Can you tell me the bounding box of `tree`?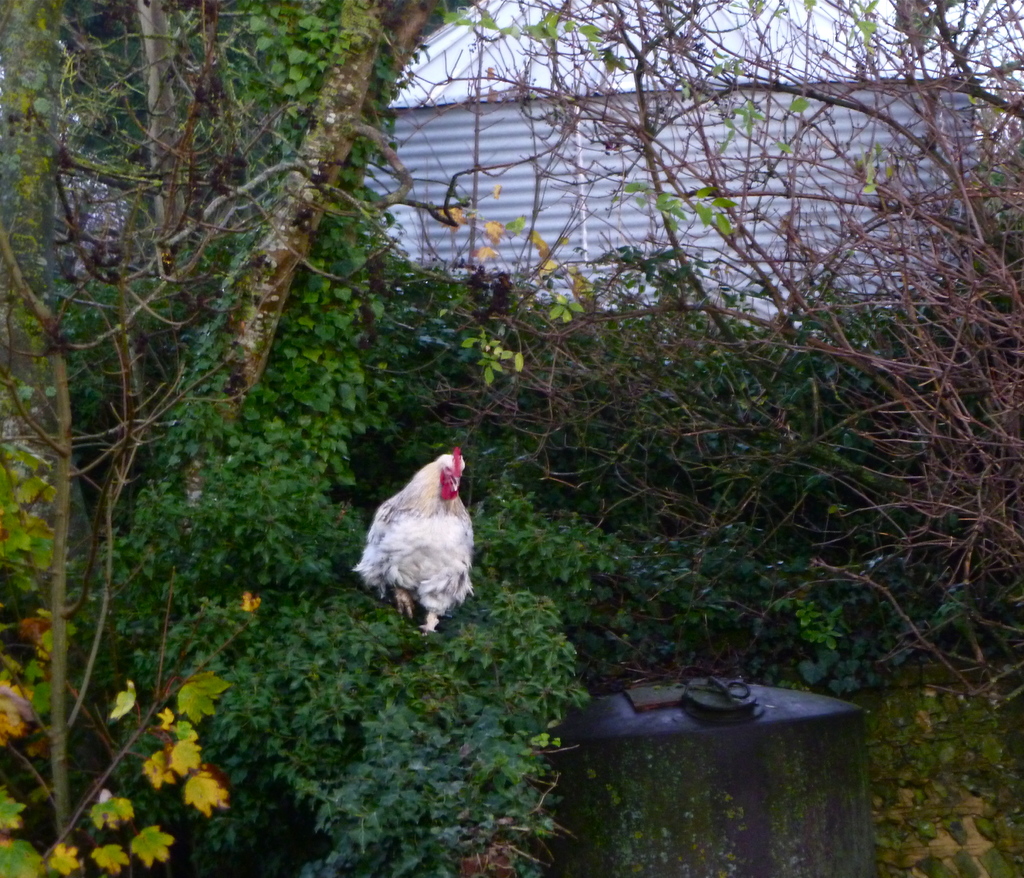
box(131, 0, 440, 504).
